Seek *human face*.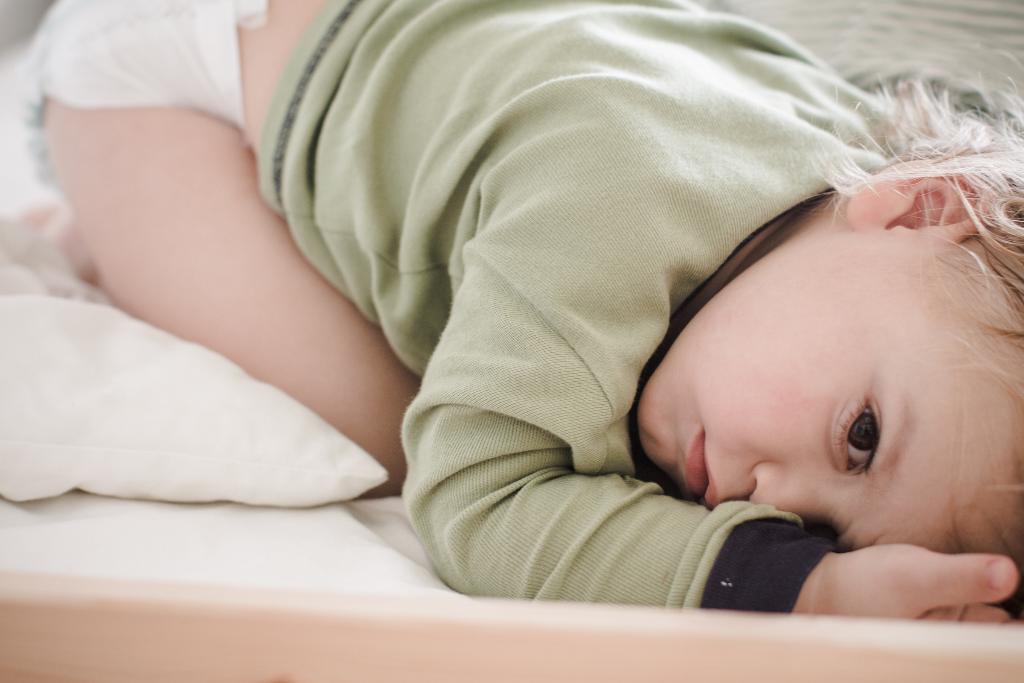
bbox=(637, 234, 1023, 549).
